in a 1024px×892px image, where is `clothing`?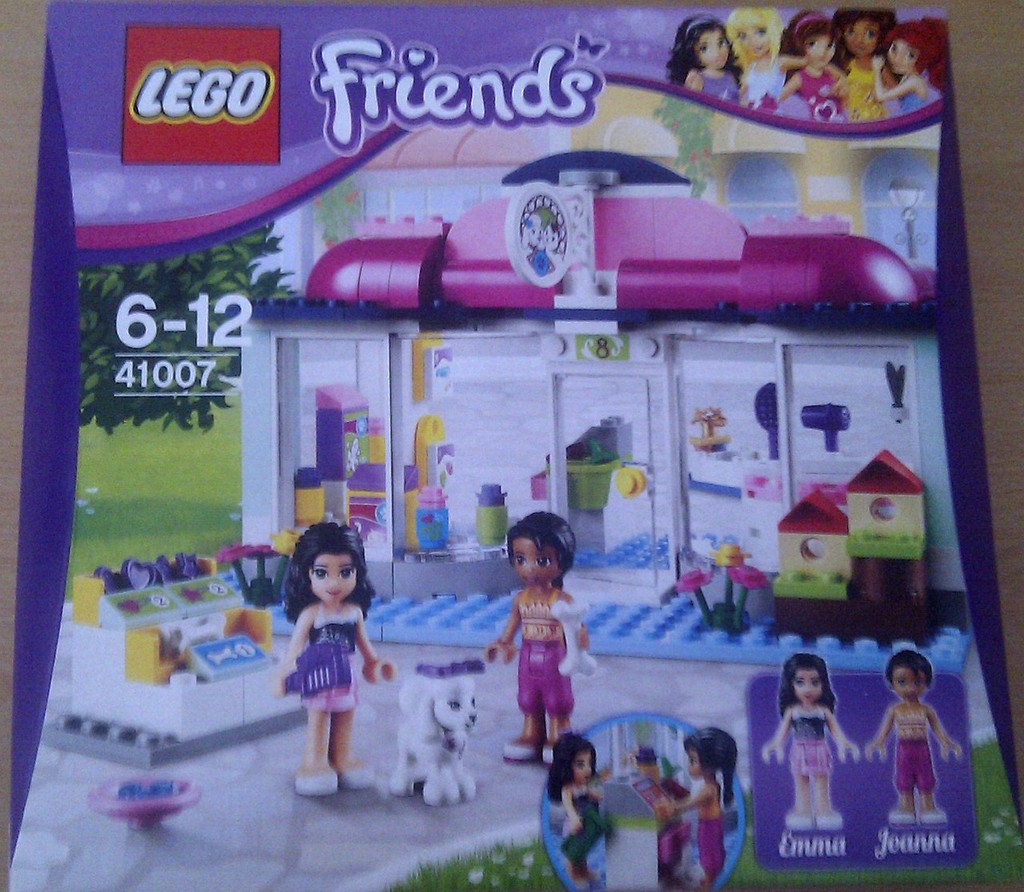
{"left": 311, "top": 605, "right": 360, "bottom": 660}.
